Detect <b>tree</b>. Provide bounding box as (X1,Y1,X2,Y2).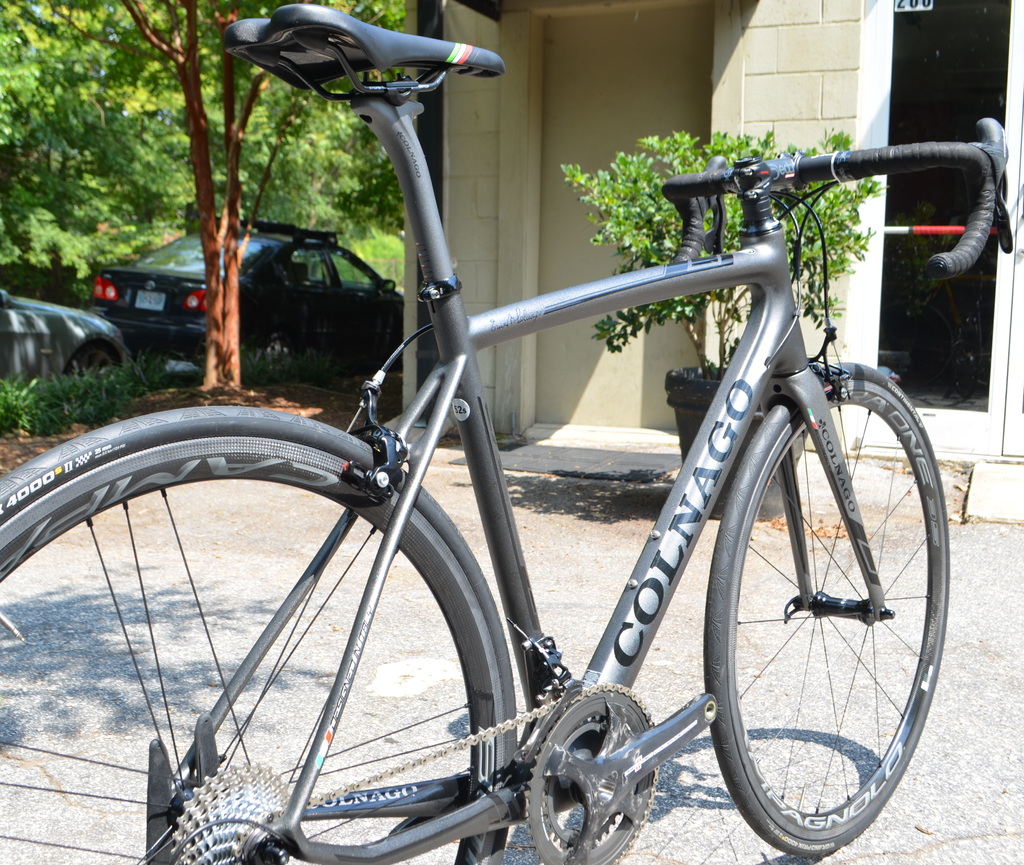
(0,0,406,394).
